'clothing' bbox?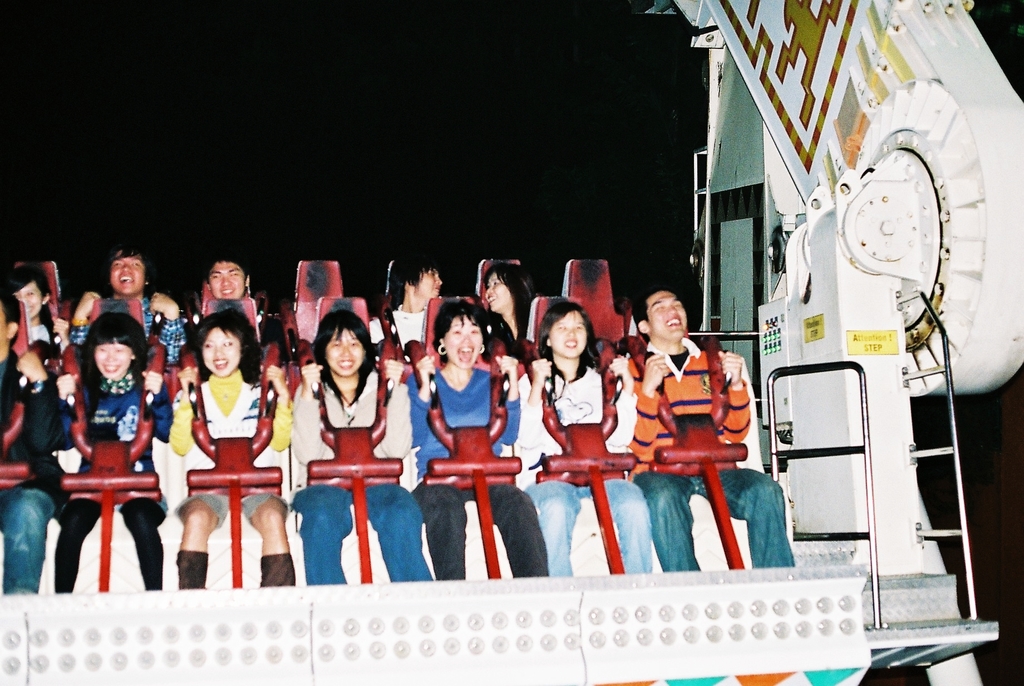
rect(166, 379, 291, 585)
